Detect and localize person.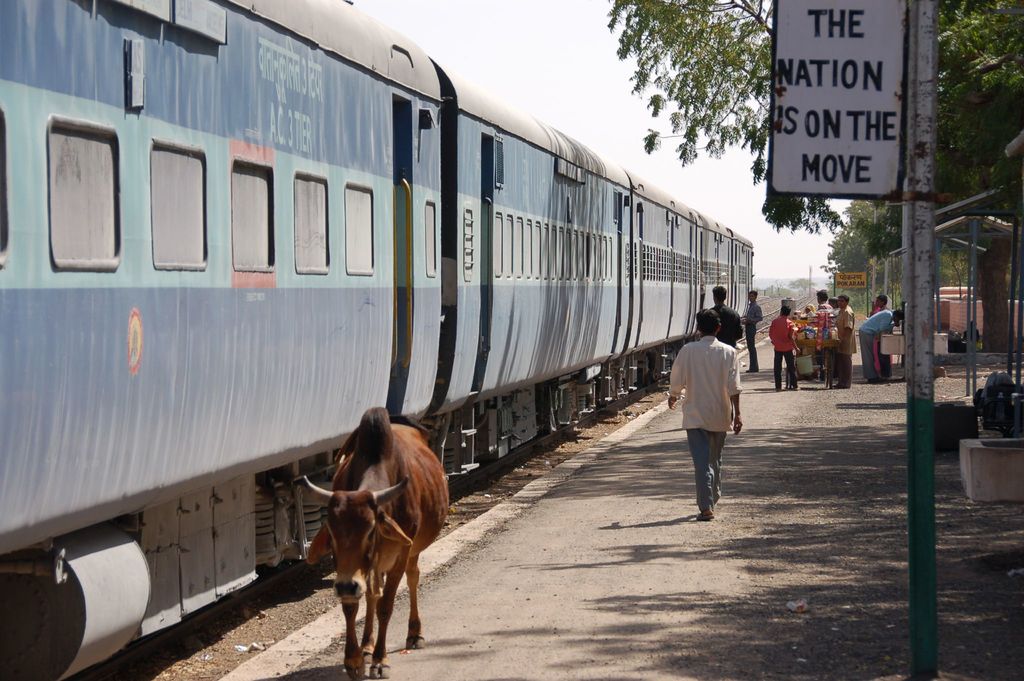
Localized at {"left": 857, "top": 311, "right": 904, "bottom": 378}.
